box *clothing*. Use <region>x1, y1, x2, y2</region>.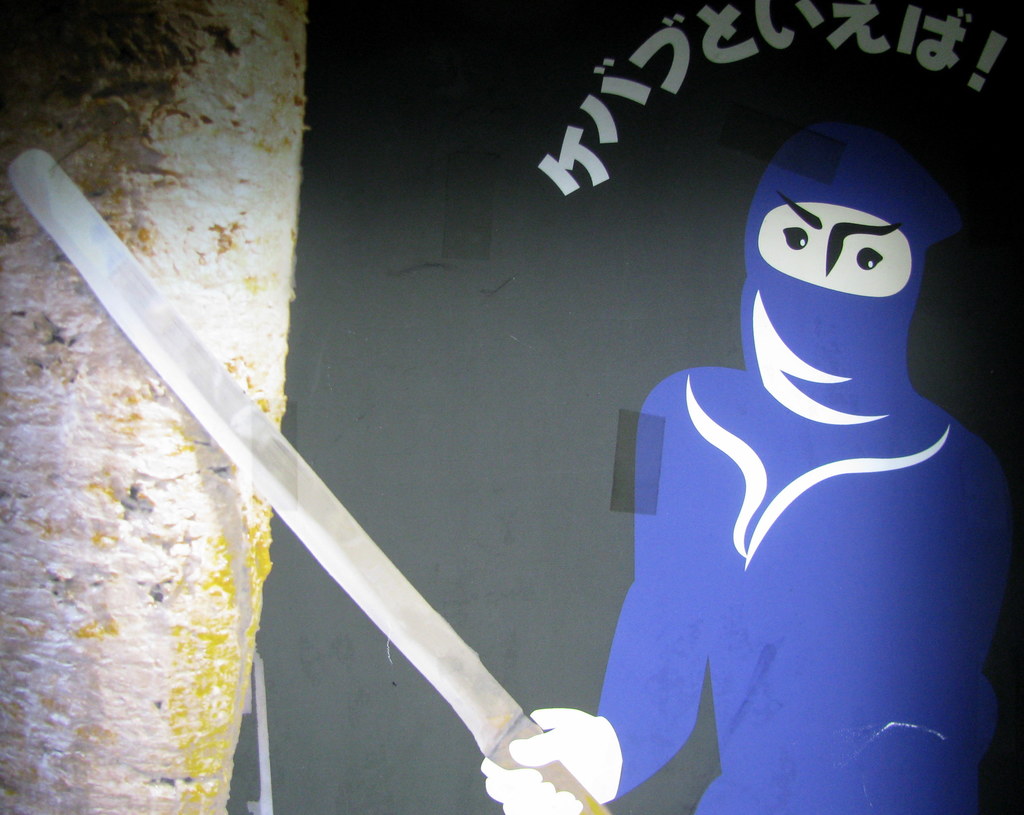
<region>594, 120, 1017, 814</region>.
